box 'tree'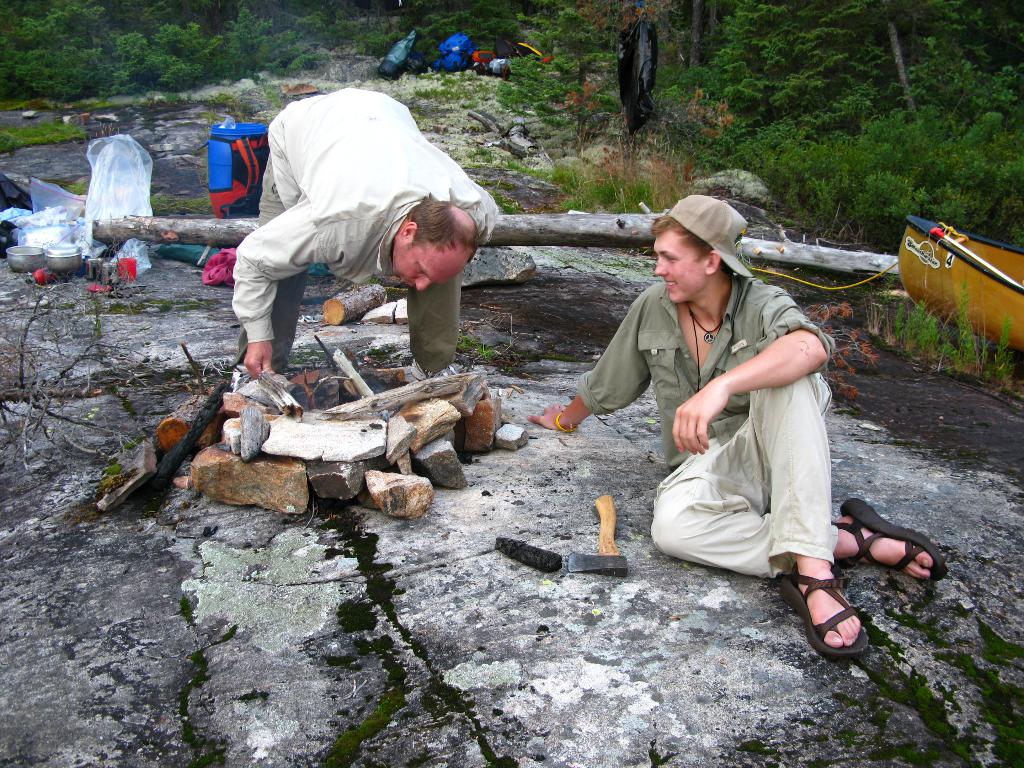
left=674, top=0, right=931, bottom=116
